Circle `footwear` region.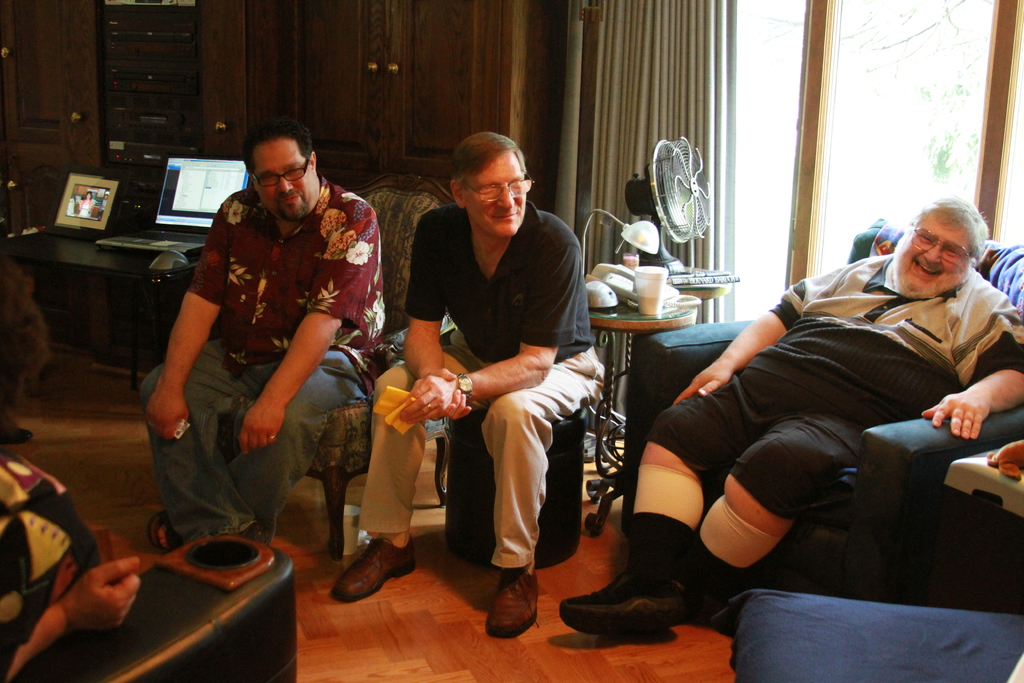
Region: (left=146, top=504, right=188, bottom=554).
